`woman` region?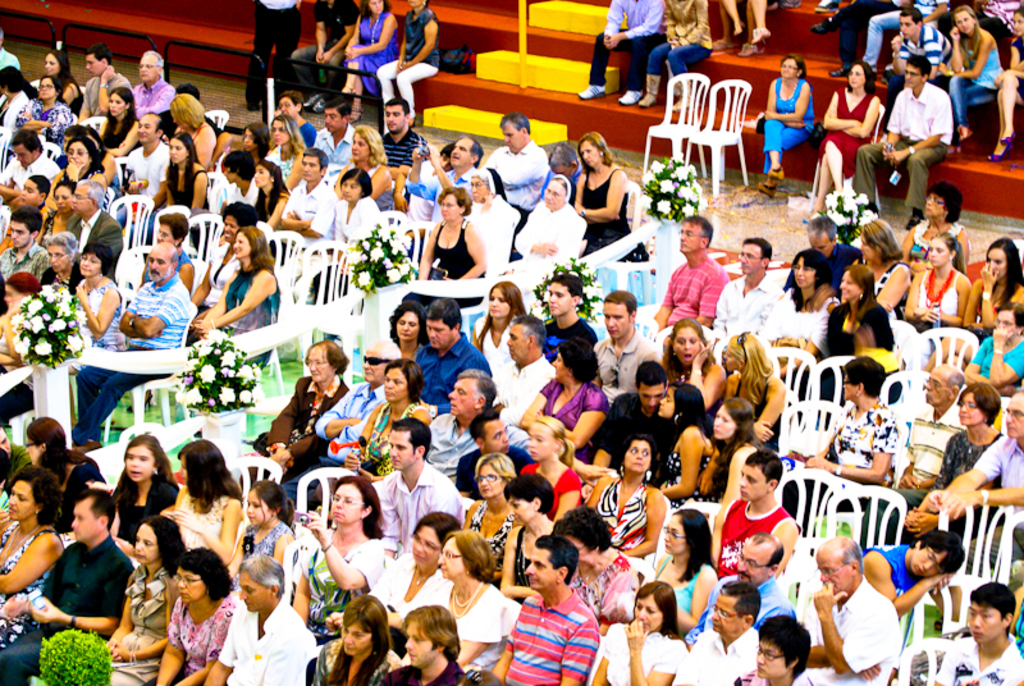
x1=474, y1=271, x2=536, y2=389
